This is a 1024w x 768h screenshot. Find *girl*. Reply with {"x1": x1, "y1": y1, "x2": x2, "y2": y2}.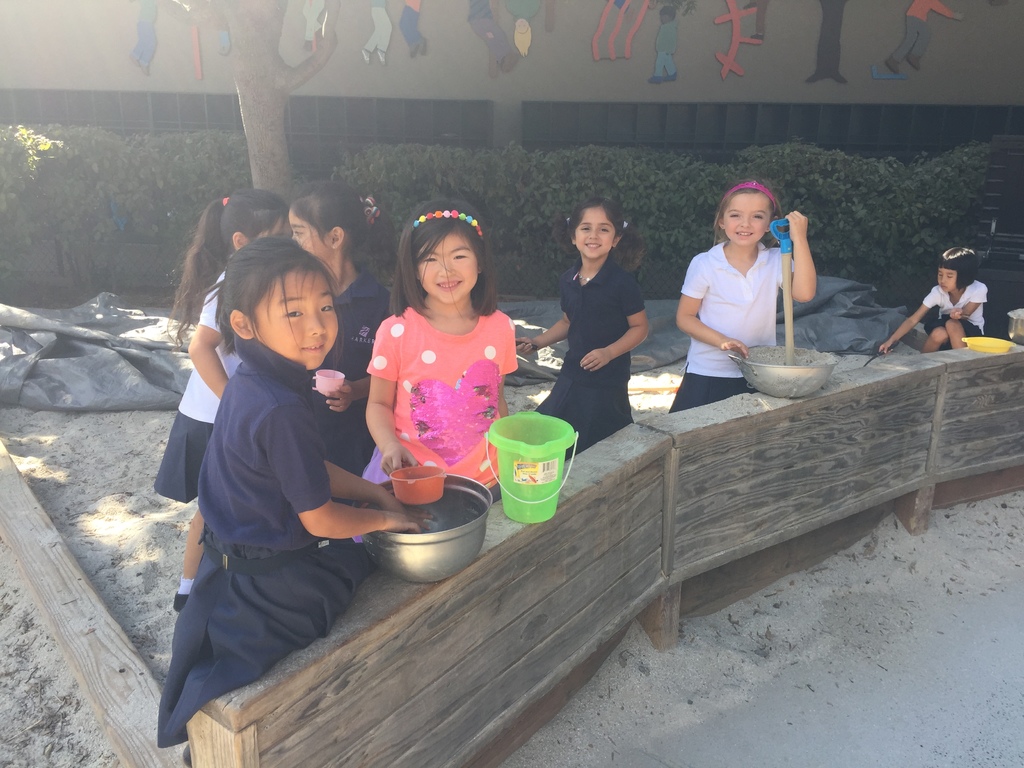
{"x1": 518, "y1": 195, "x2": 649, "y2": 459}.
